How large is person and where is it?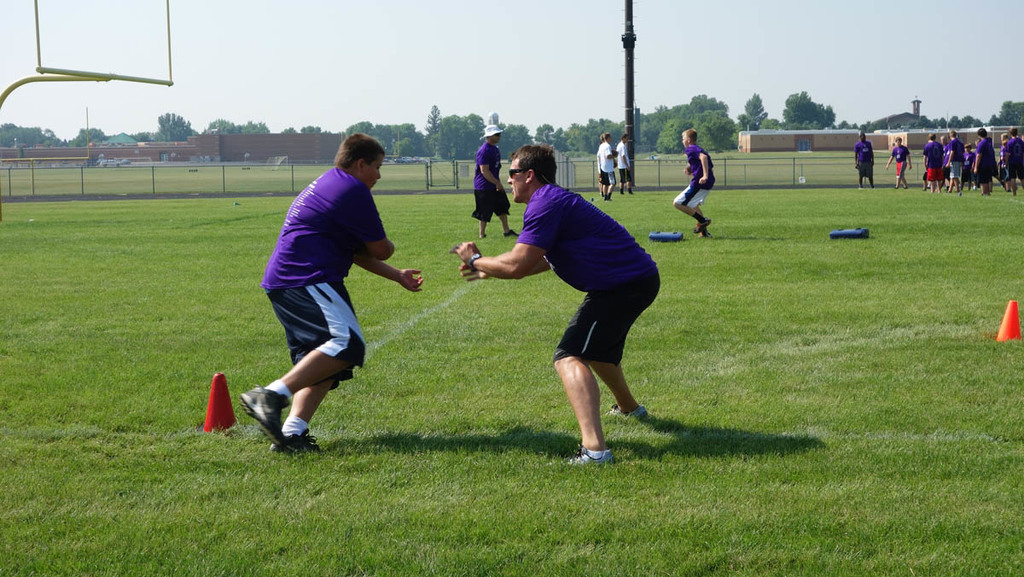
Bounding box: BBox(233, 125, 422, 462).
